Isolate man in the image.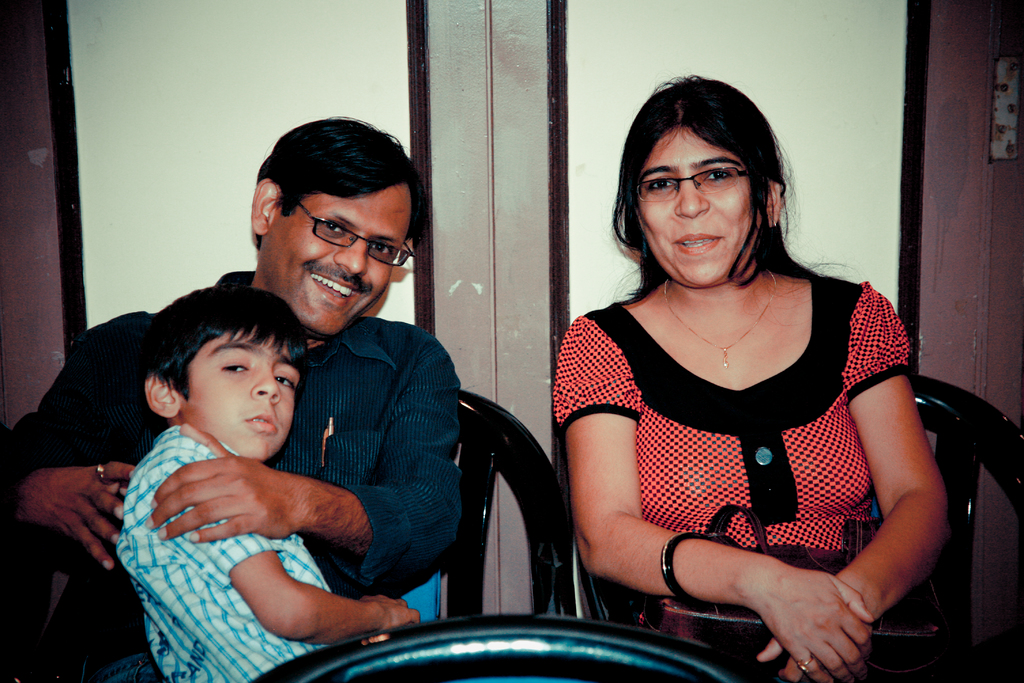
Isolated region: (left=0, top=112, right=462, bottom=682).
